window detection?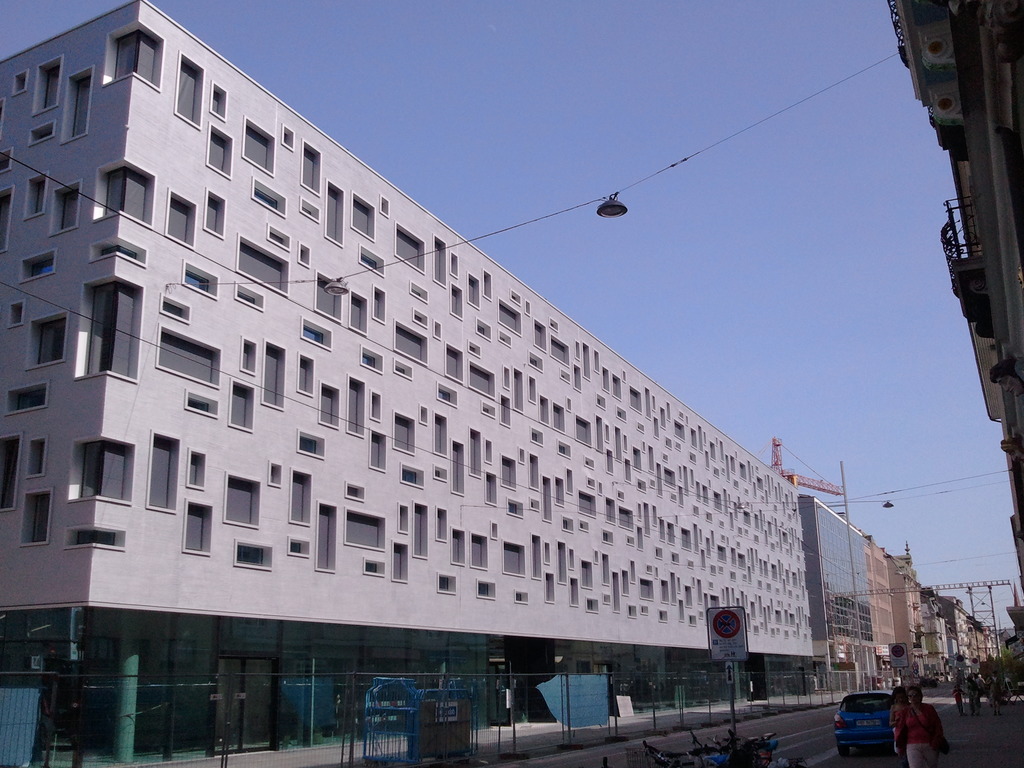
[x1=0, y1=21, x2=809, y2=640]
